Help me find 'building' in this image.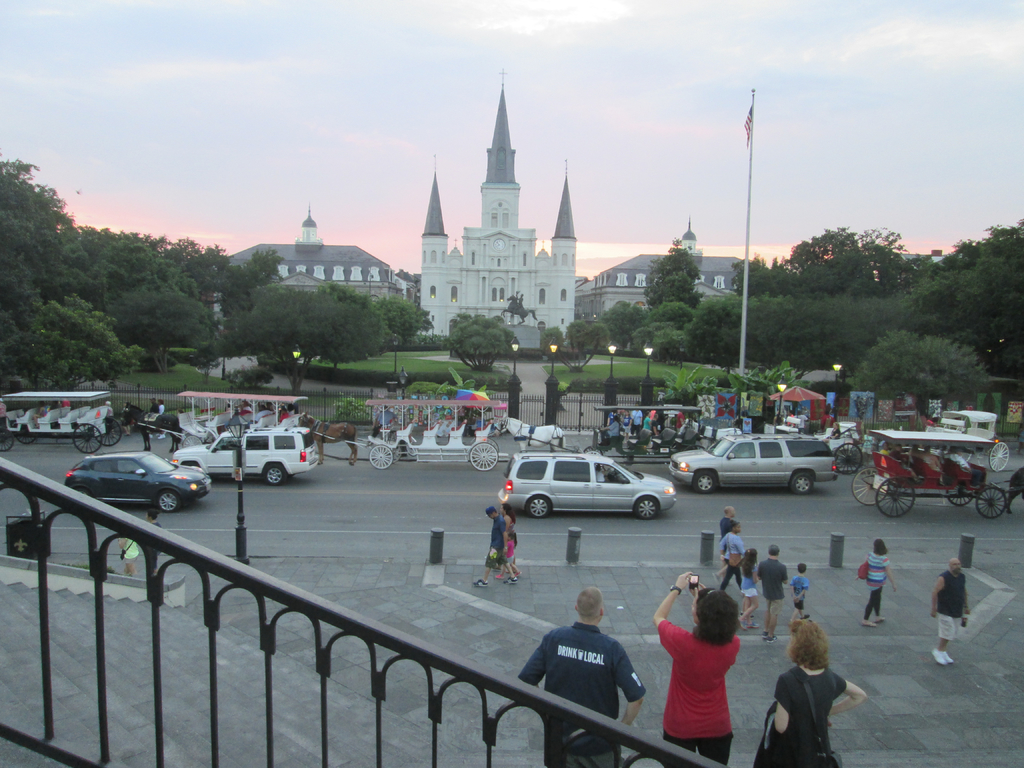
Found it: l=579, t=216, r=762, b=324.
